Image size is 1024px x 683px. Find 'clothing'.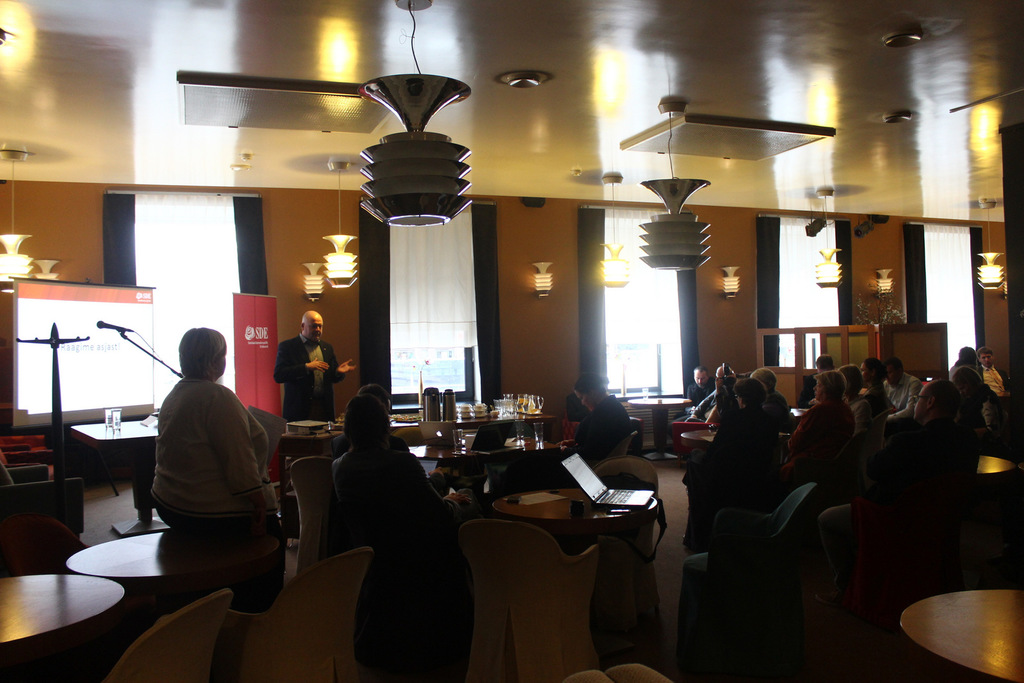
[x1=787, y1=394, x2=852, y2=449].
